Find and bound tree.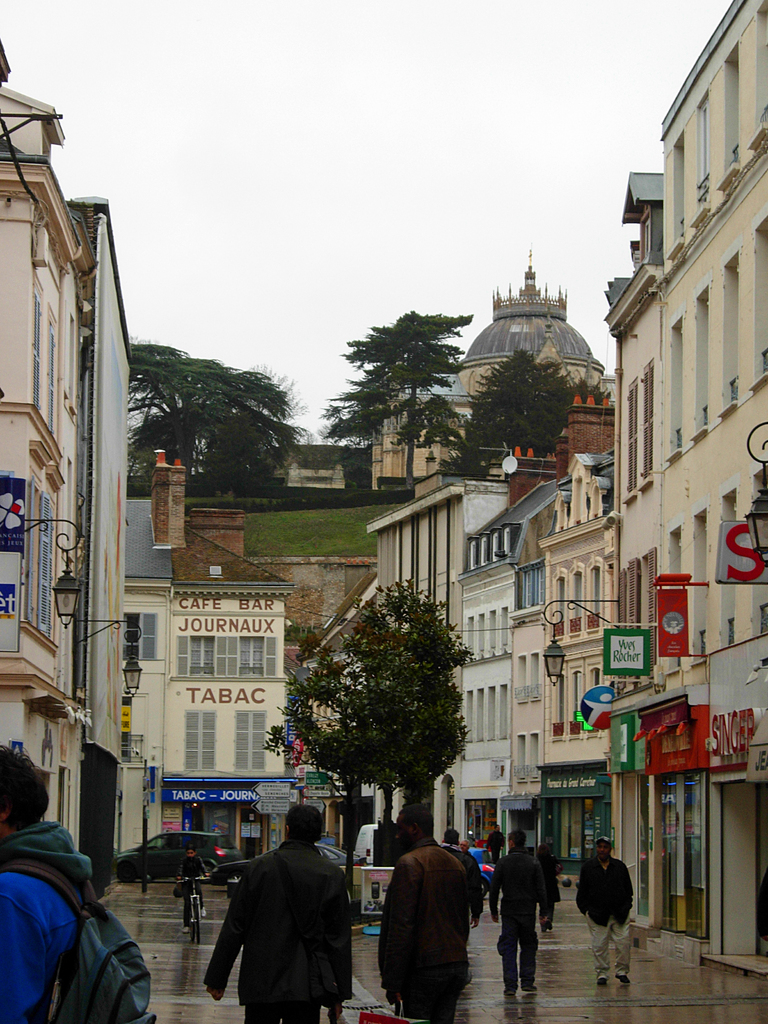
Bound: 468, 350, 600, 467.
